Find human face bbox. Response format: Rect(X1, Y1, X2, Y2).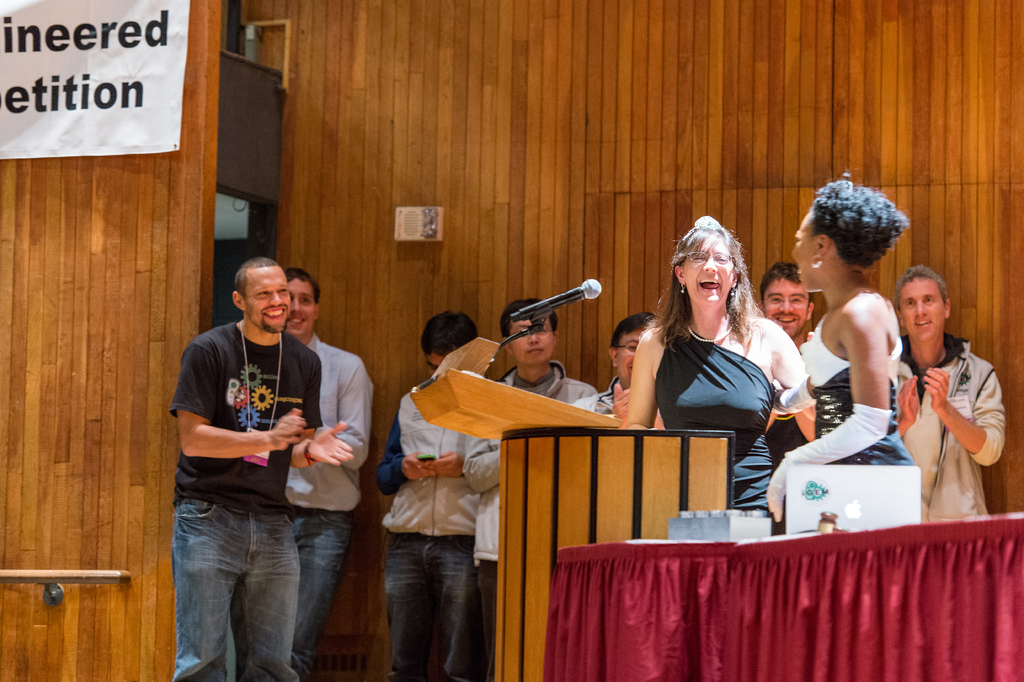
Rect(904, 278, 947, 342).
